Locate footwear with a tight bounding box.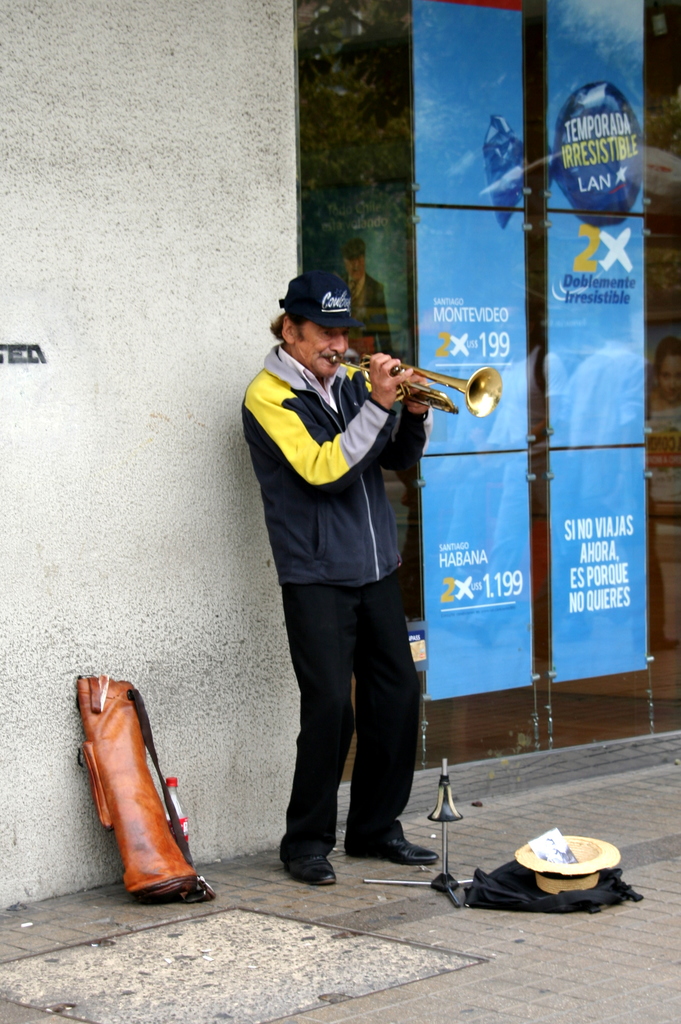
x1=280 y1=860 x2=341 y2=891.
